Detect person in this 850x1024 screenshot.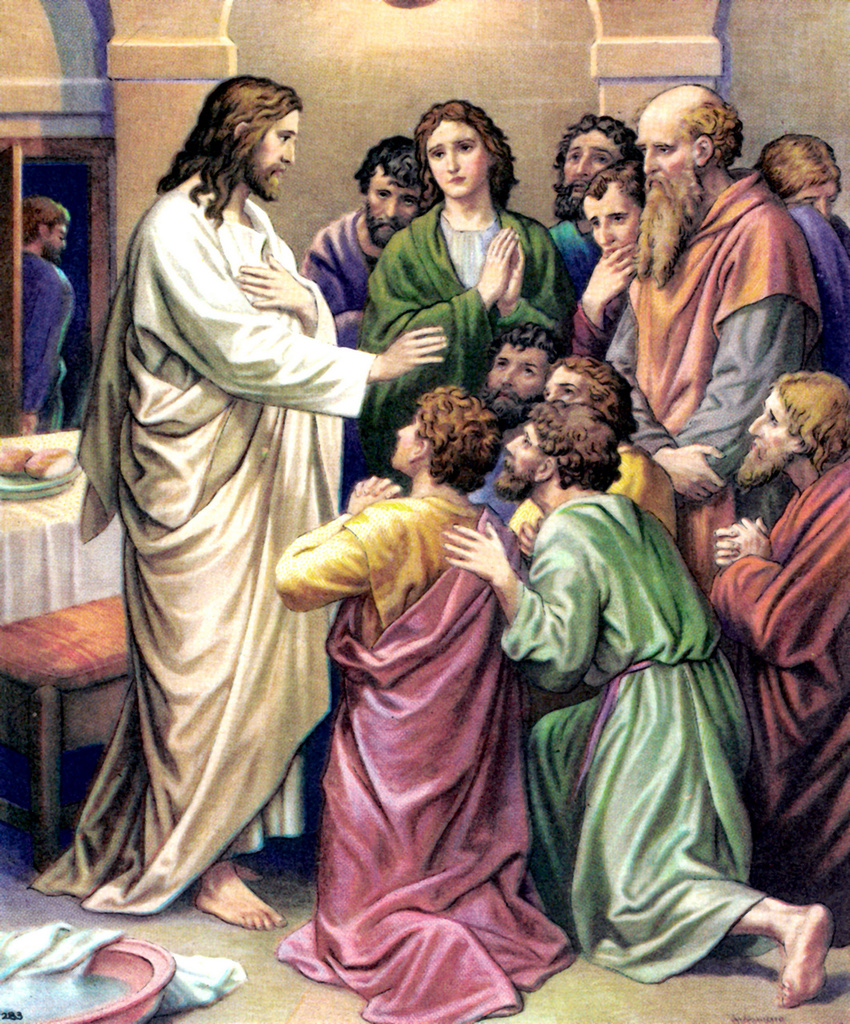
Detection: [276,328,565,1014].
